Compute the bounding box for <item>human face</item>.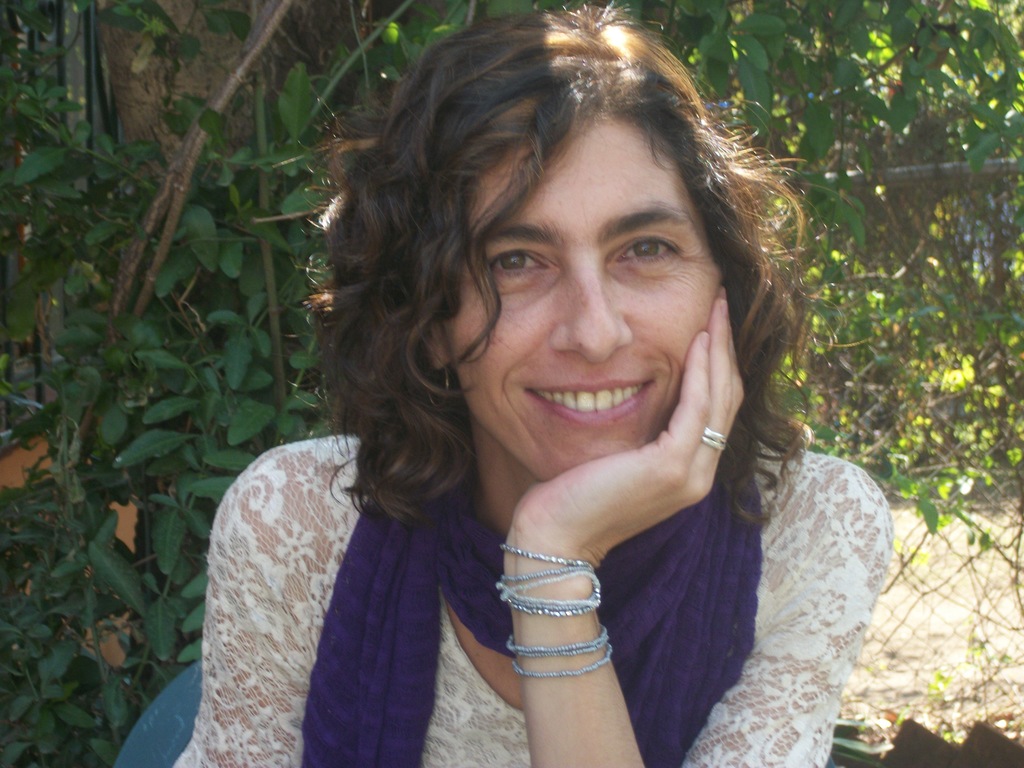
{"left": 414, "top": 95, "right": 742, "bottom": 492}.
